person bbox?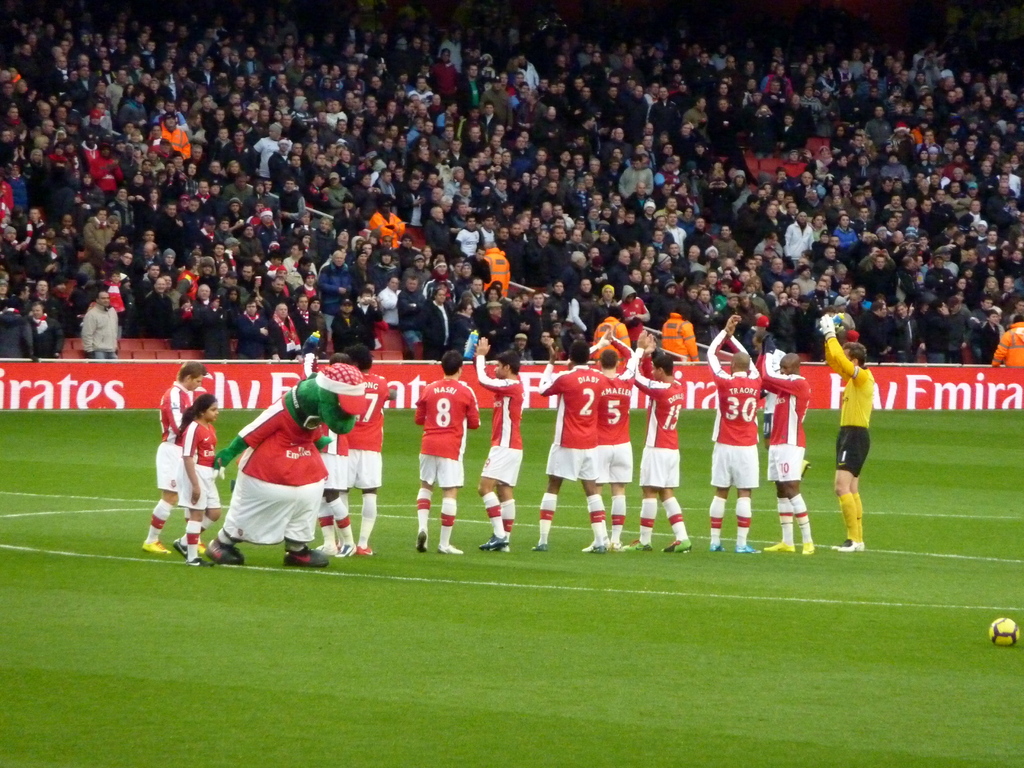
Rect(27, 300, 60, 360)
